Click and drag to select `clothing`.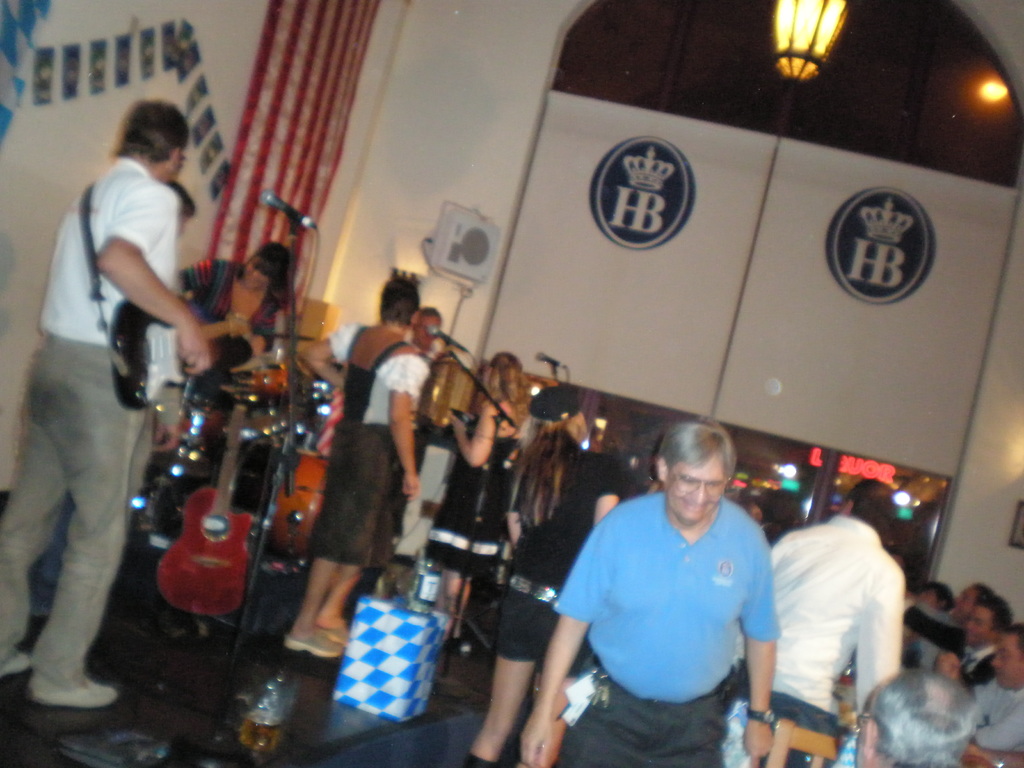
Selection: 307 321 429 567.
